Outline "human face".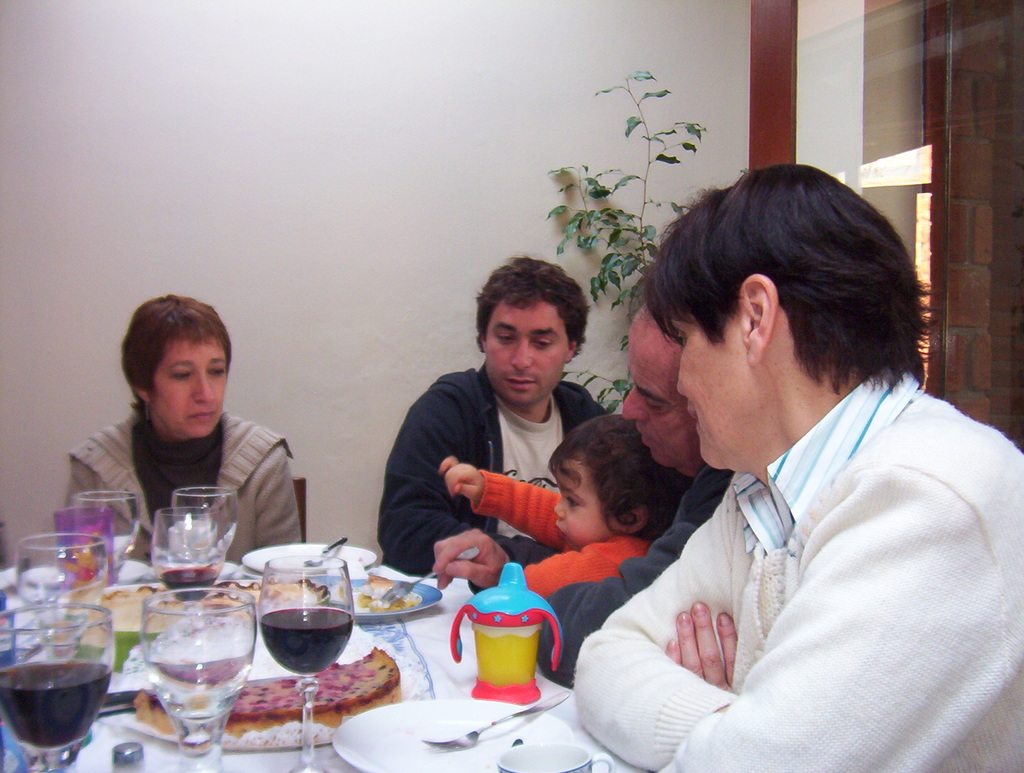
Outline: l=672, t=311, r=749, b=464.
